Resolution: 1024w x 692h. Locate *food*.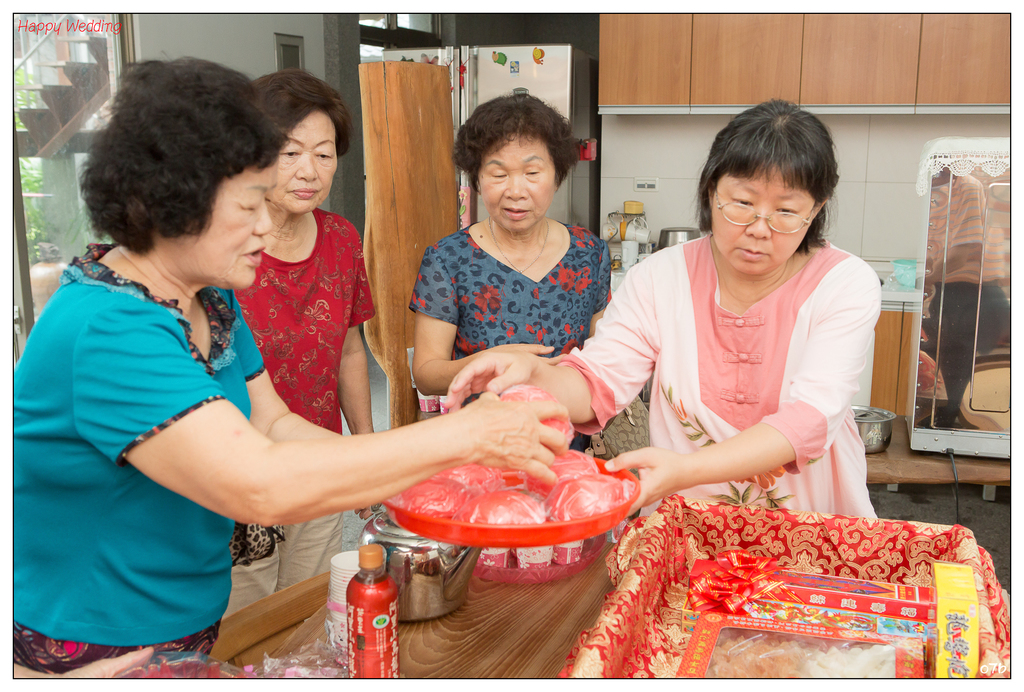
[431, 465, 510, 492].
